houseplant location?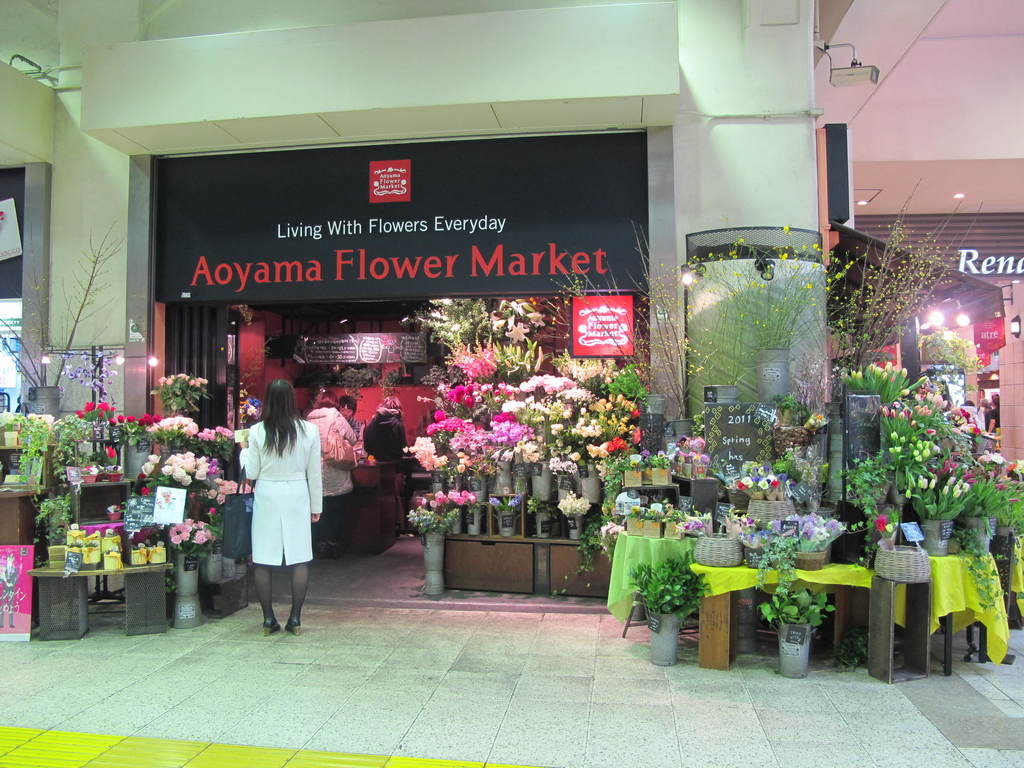
box=[470, 436, 491, 532]
